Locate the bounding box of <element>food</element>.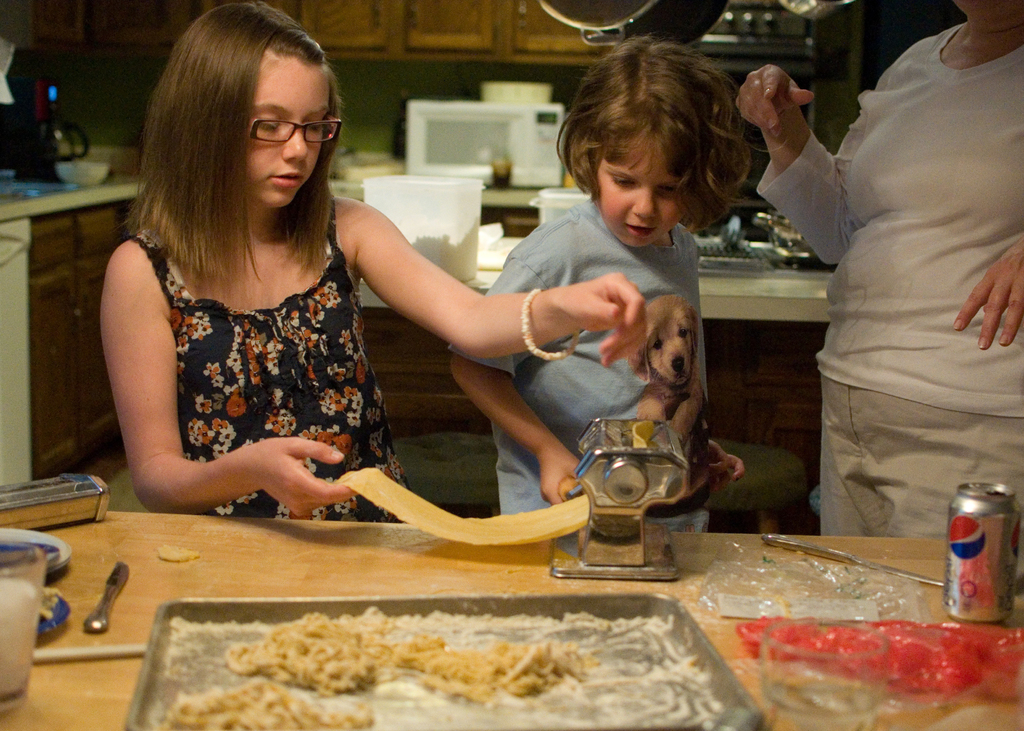
Bounding box: 223, 606, 379, 697.
